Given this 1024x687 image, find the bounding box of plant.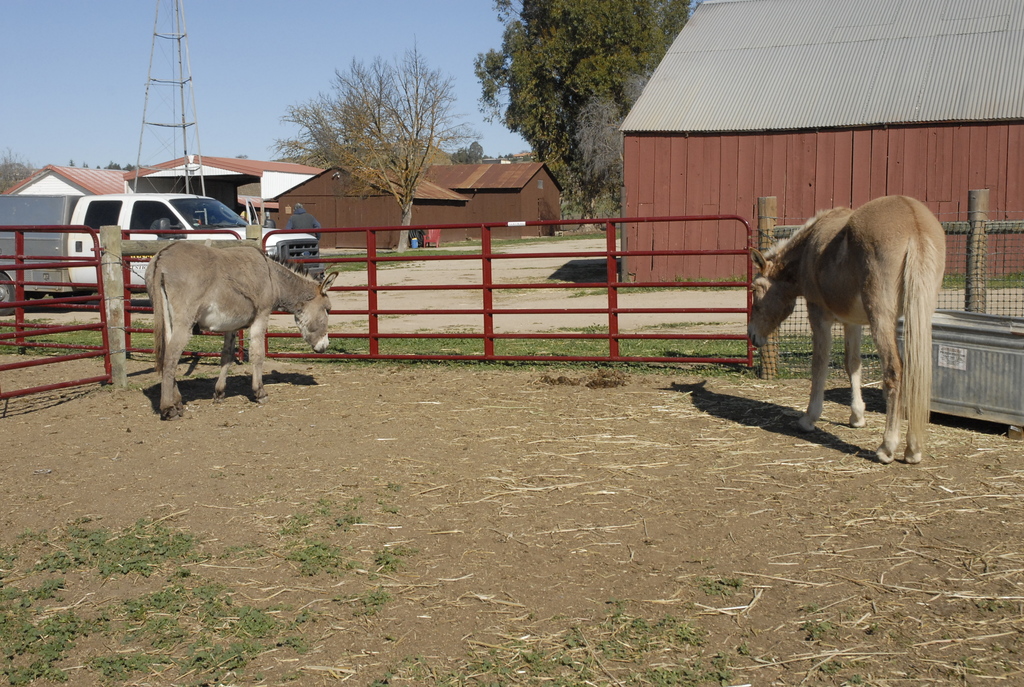
(3,577,67,610).
